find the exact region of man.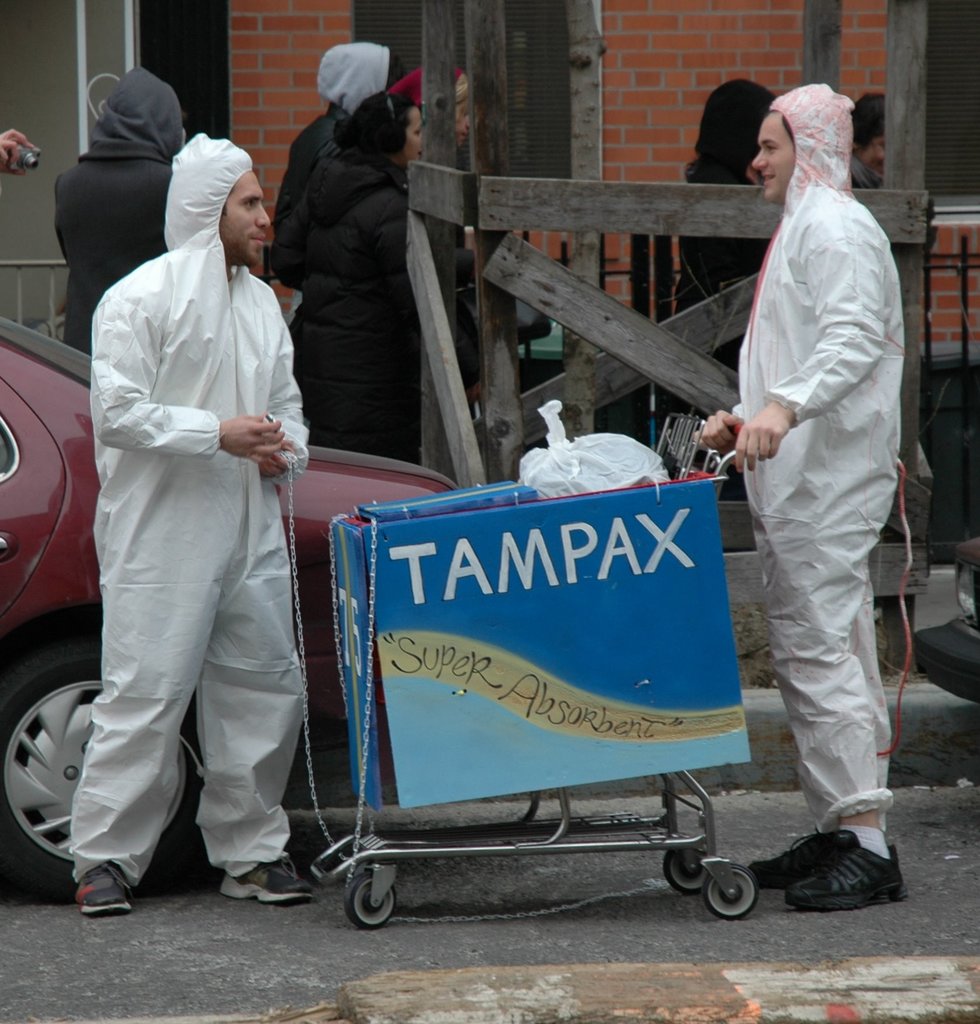
Exact region: select_region(848, 95, 888, 189).
